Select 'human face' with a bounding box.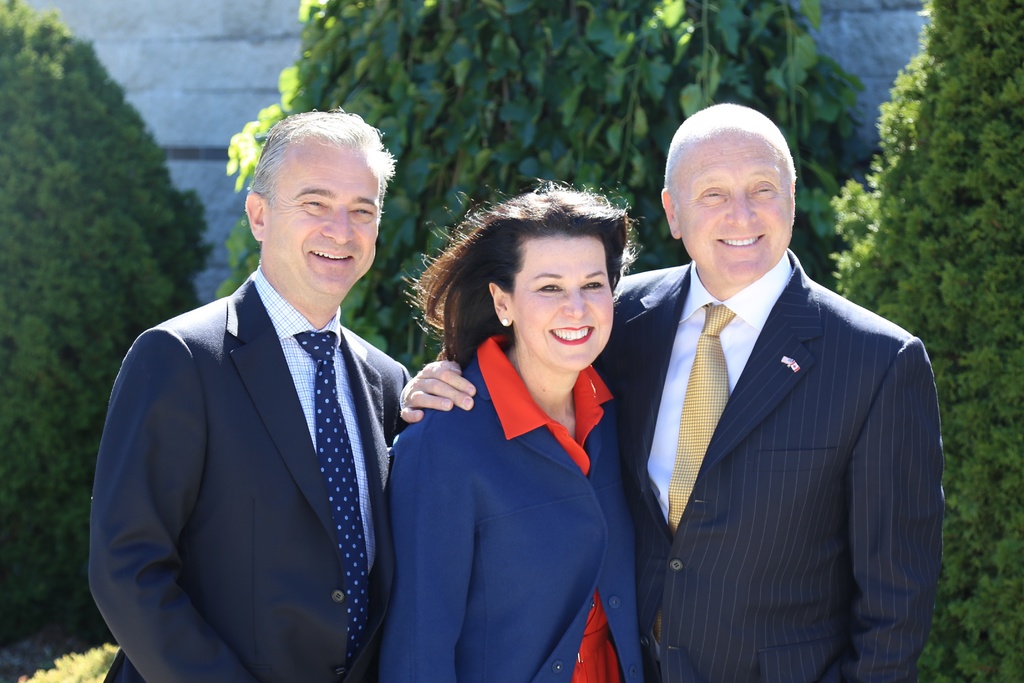
l=679, t=134, r=792, b=279.
